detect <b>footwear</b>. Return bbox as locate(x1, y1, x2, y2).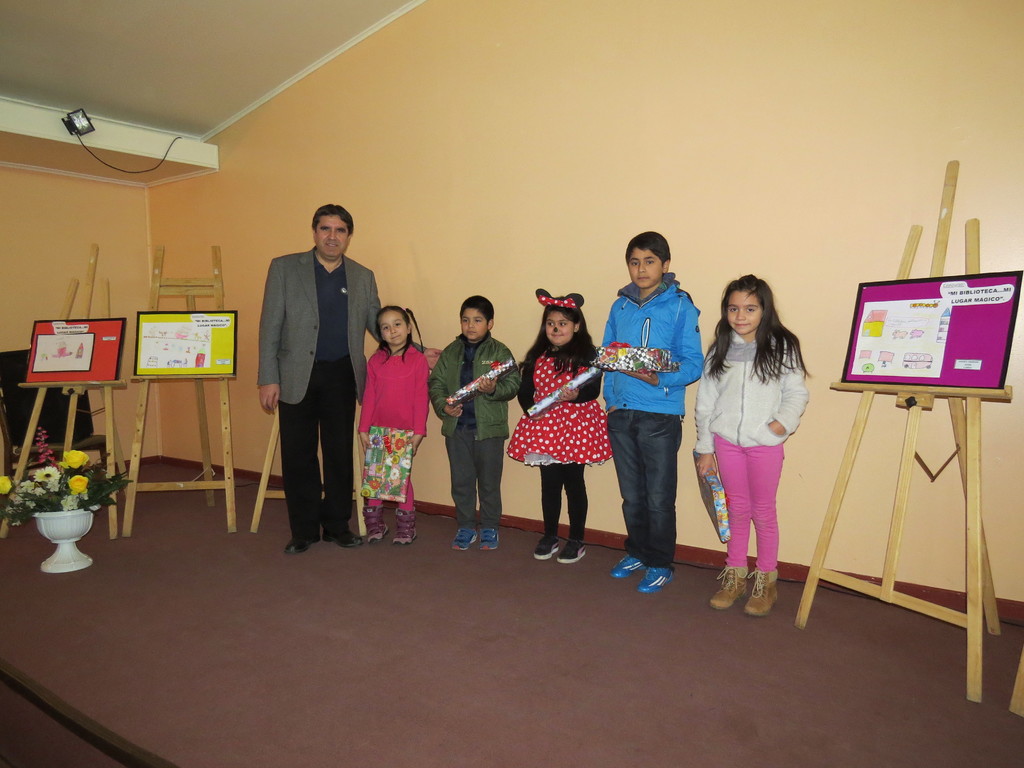
locate(610, 550, 647, 579).
